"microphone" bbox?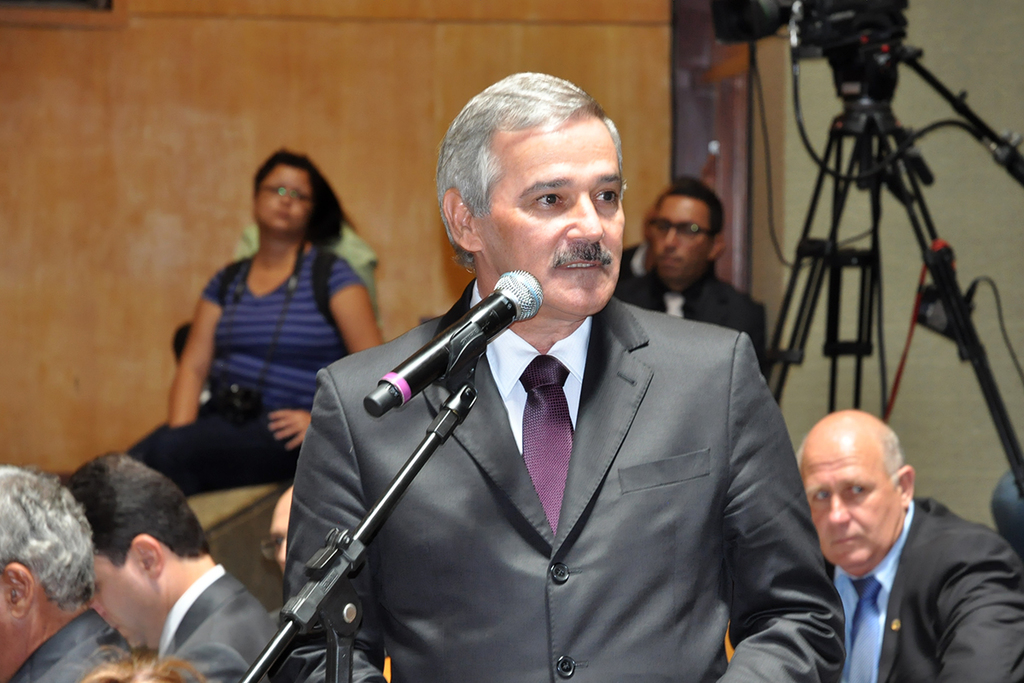
{"left": 377, "top": 275, "right": 544, "bottom": 414}
